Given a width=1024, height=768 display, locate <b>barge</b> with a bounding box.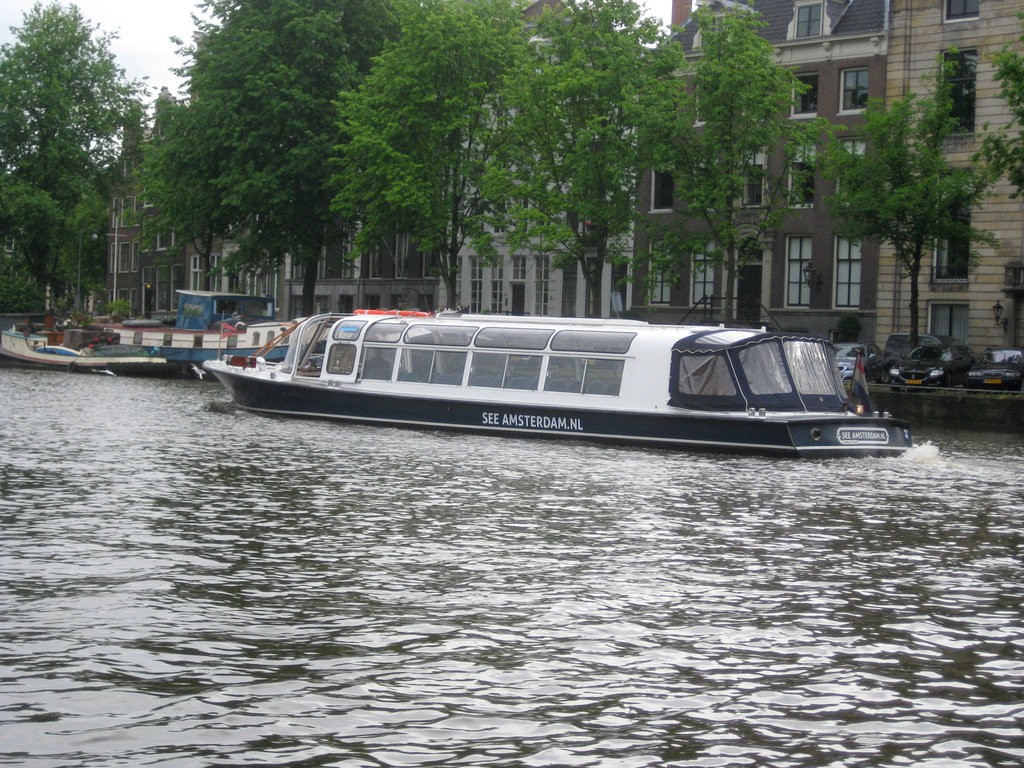
Located: BBox(0, 321, 177, 378).
